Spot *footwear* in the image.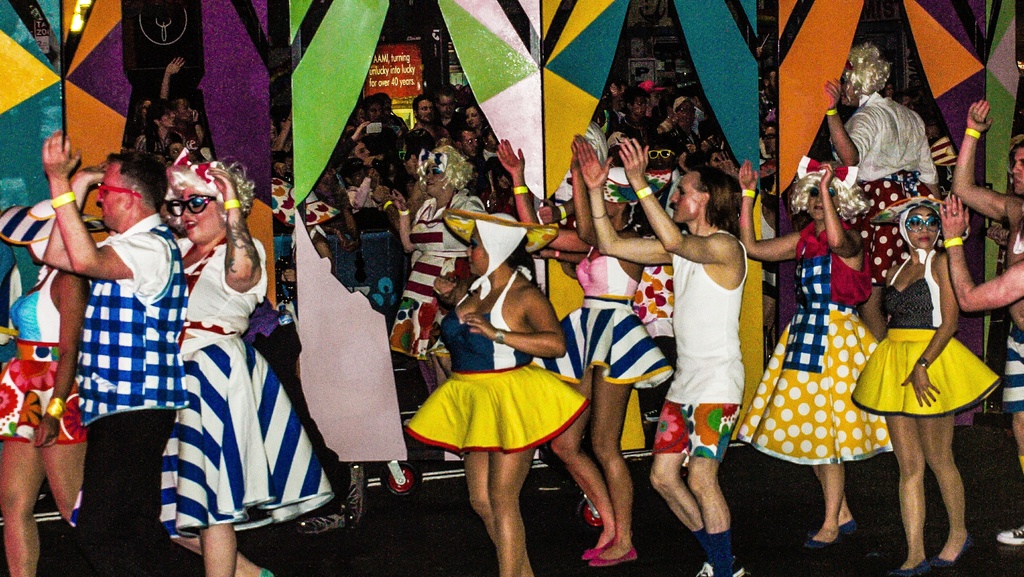
*footwear* found at BBox(258, 569, 280, 576).
